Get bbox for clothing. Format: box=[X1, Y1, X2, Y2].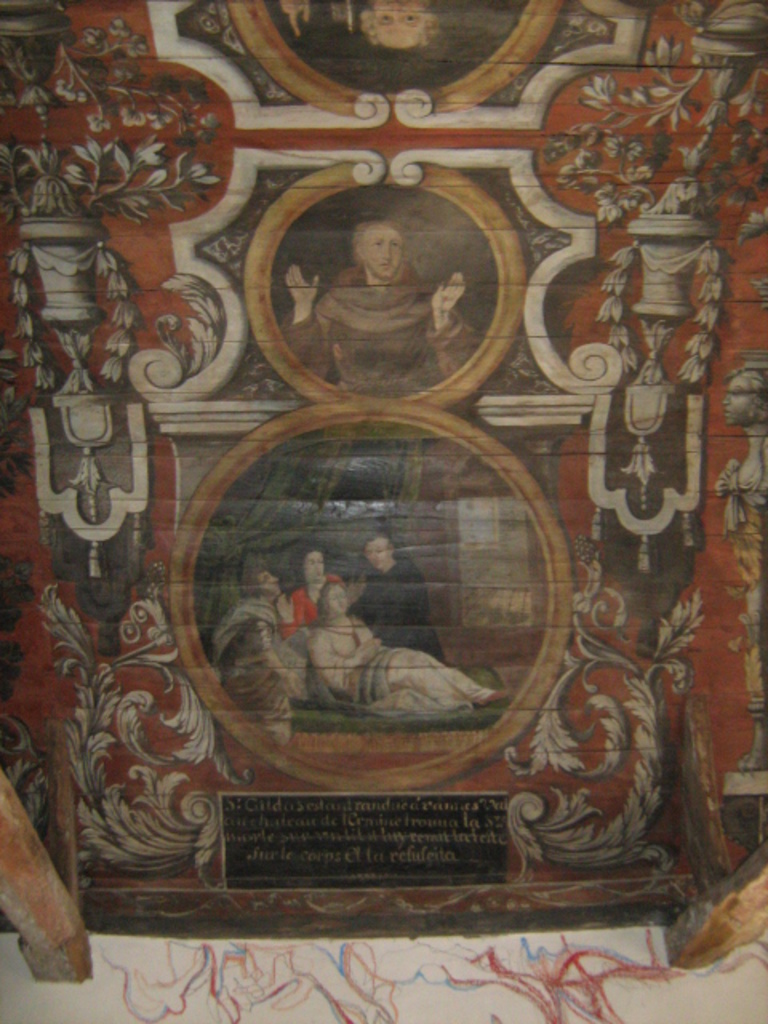
box=[277, 574, 341, 632].
